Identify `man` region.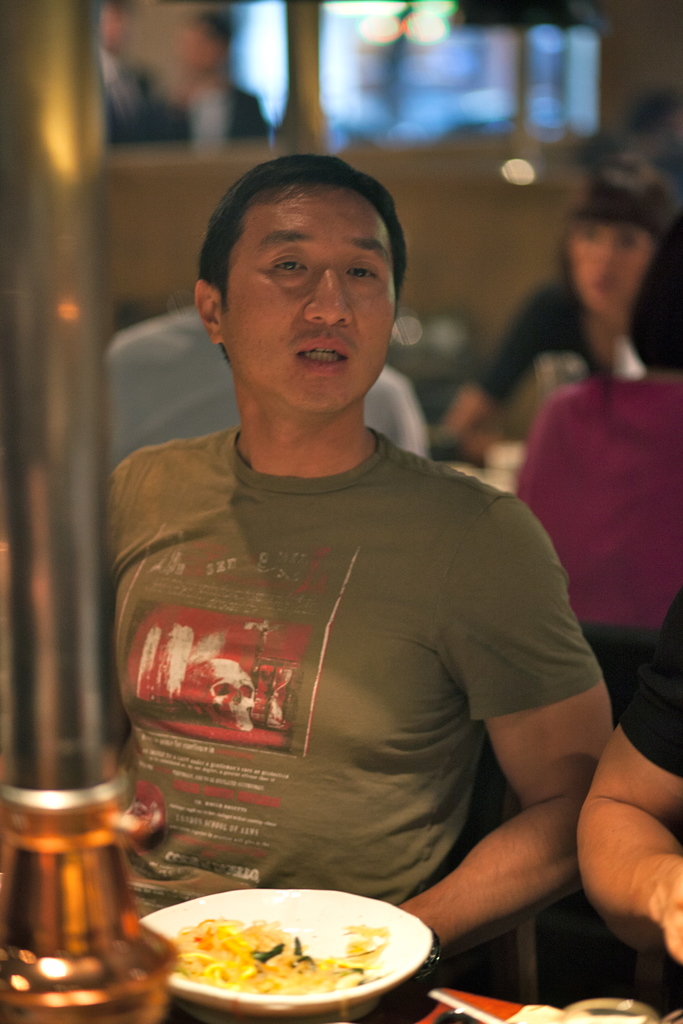
Region: left=83, top=136, right=646, bottom=1023.
